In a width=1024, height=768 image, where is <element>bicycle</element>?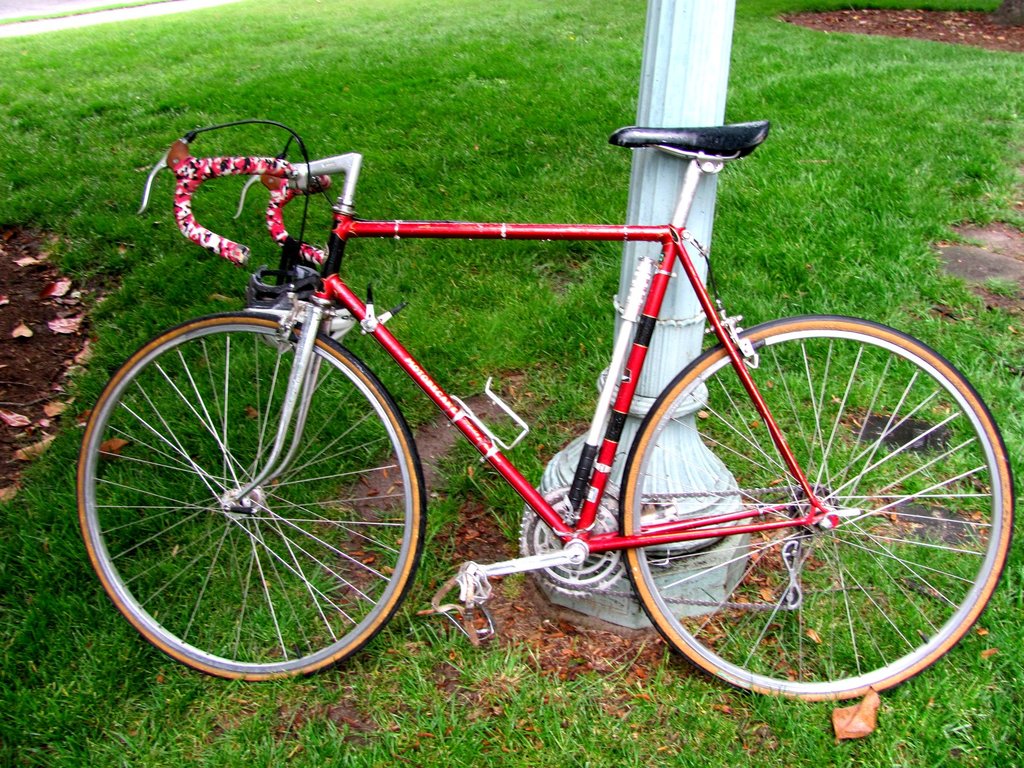
region(75, 95, 1007, 724).
